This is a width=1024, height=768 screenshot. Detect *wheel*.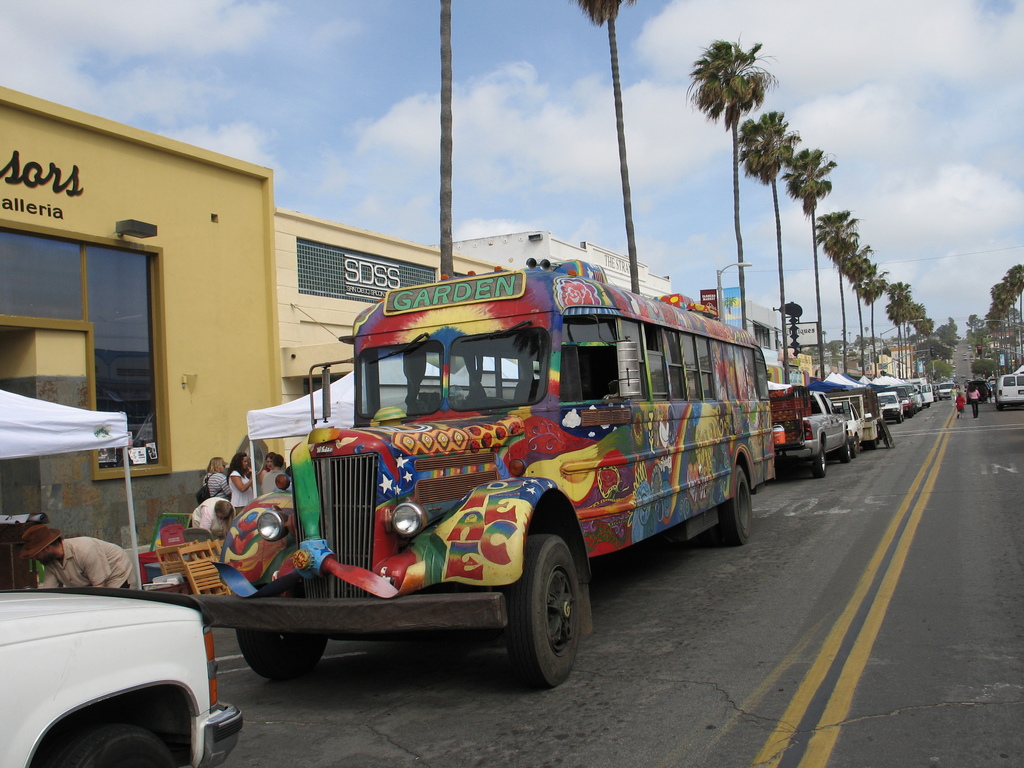
region(237, 631, 328, 678).
